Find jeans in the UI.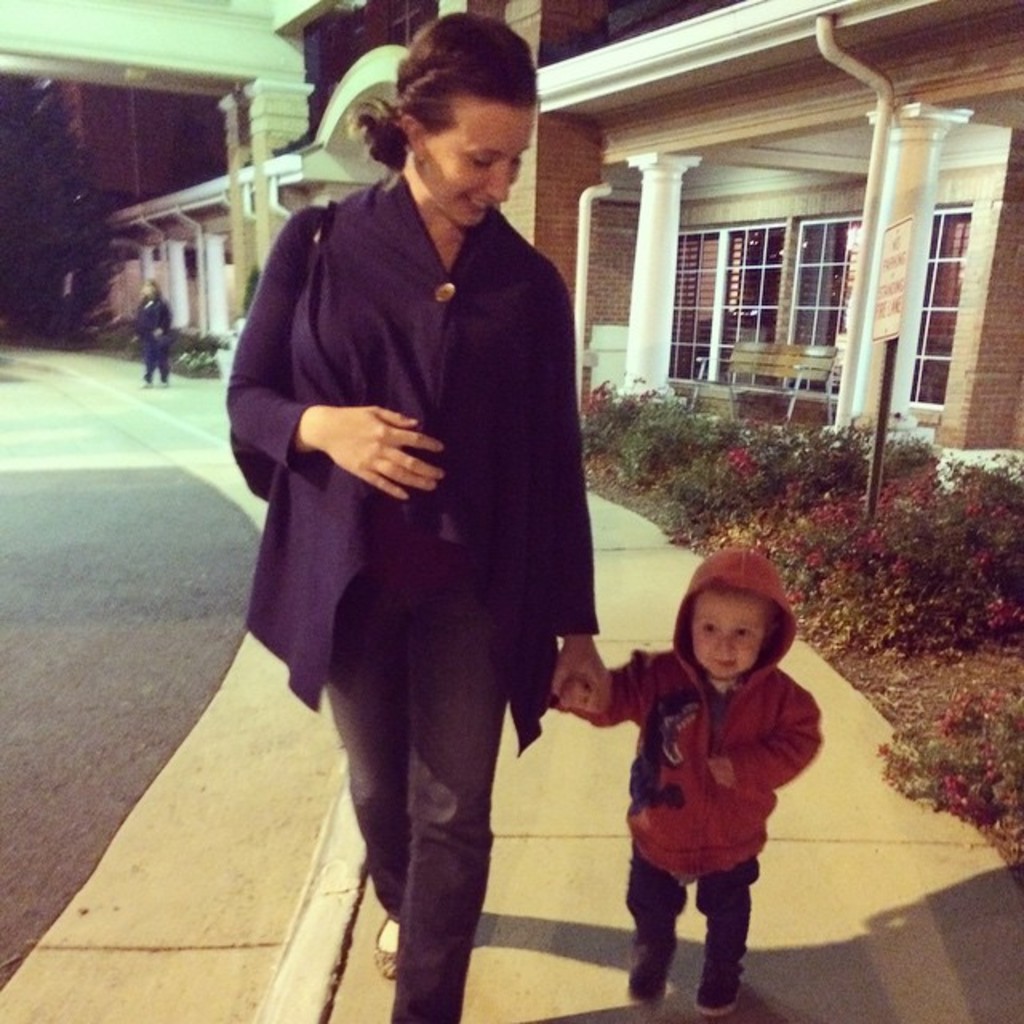
UI element at {"left": 624, "top": 858, "right": 754, "bottom": 1010}.
